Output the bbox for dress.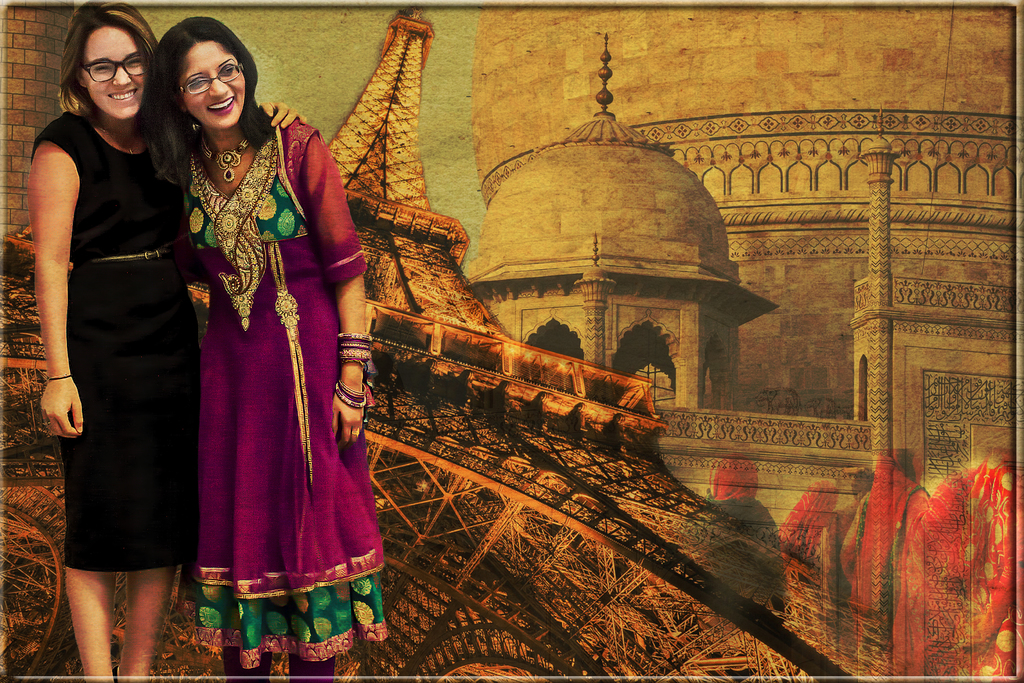
182, 110, 395, 675.
